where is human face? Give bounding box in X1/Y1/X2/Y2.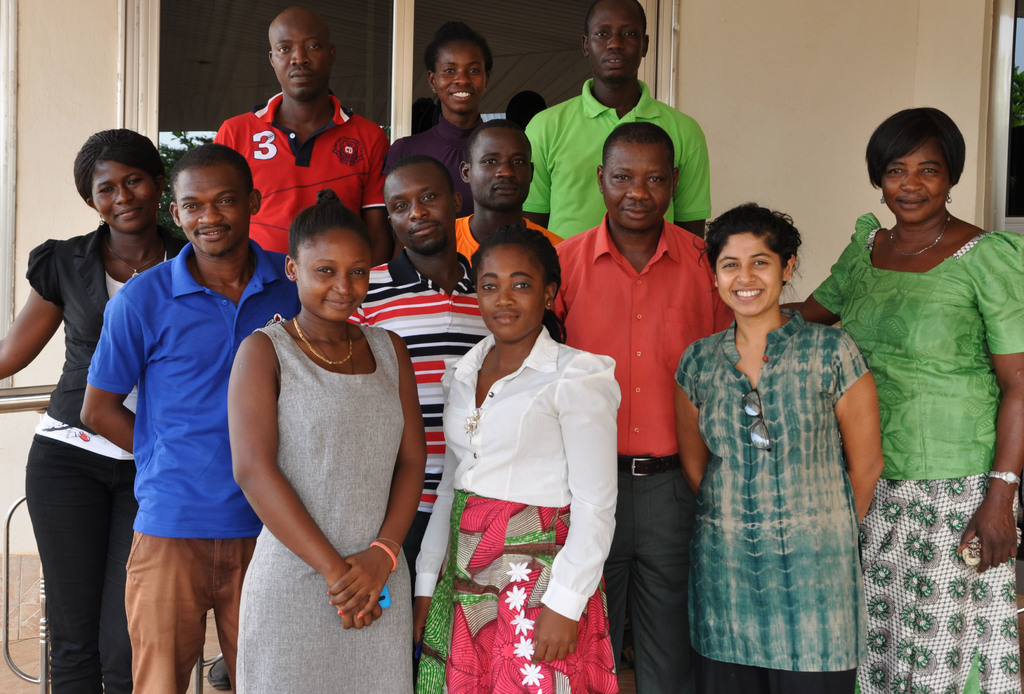
383/157/453/254.
